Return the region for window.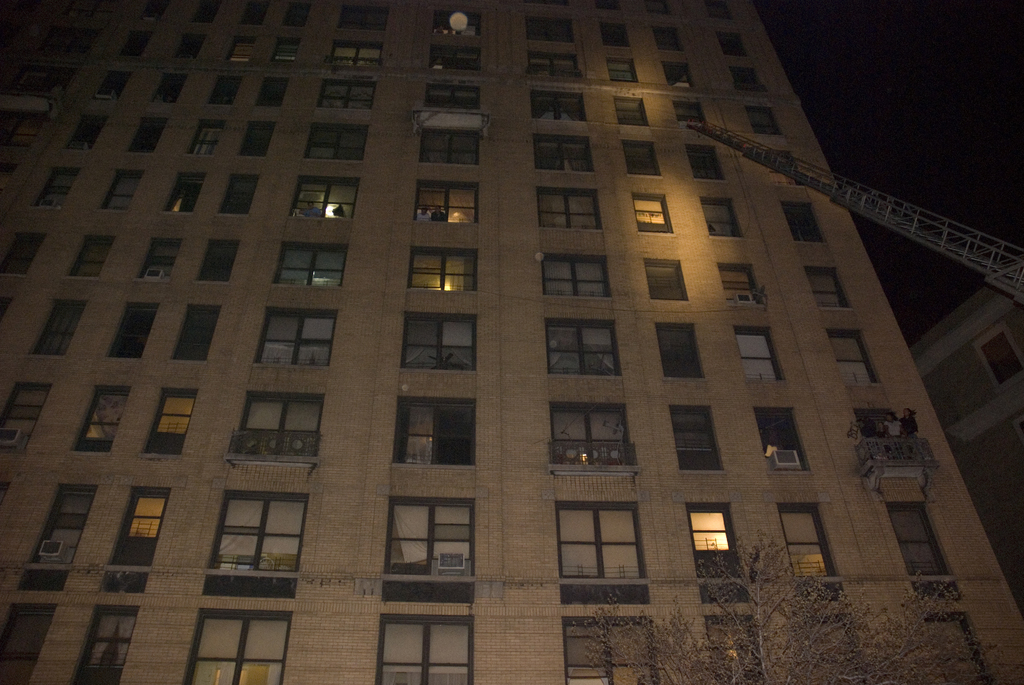
crop(0, 217, 38, 292).
